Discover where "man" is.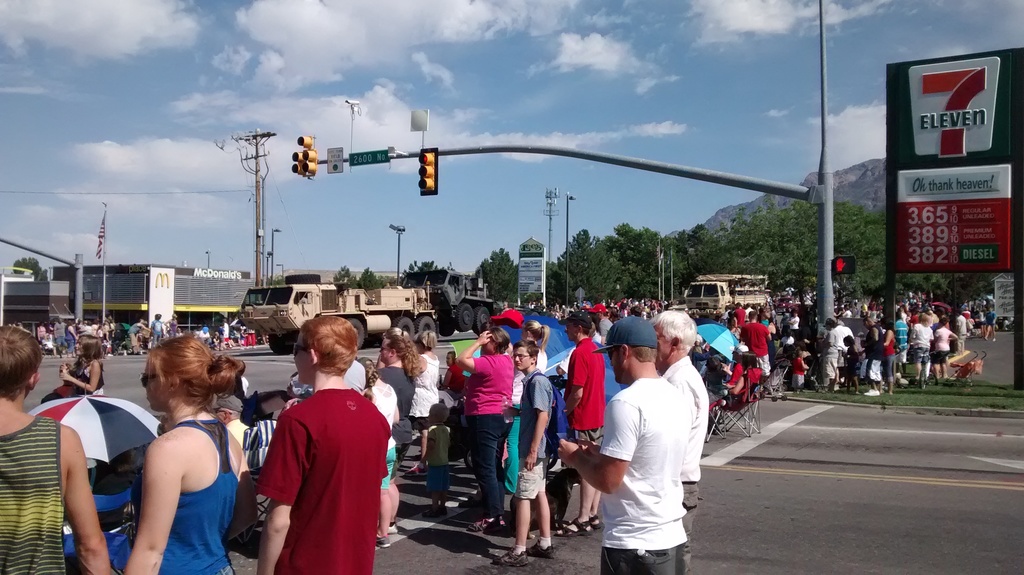
Discovered at bbox=[589, 304, 615, 335].
